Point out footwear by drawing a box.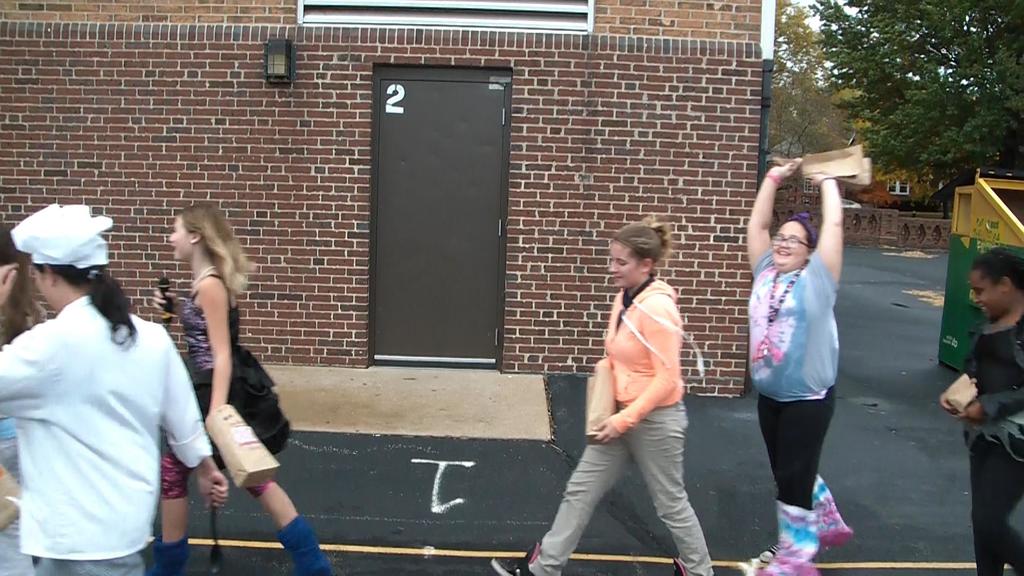
672,559,689,575.
